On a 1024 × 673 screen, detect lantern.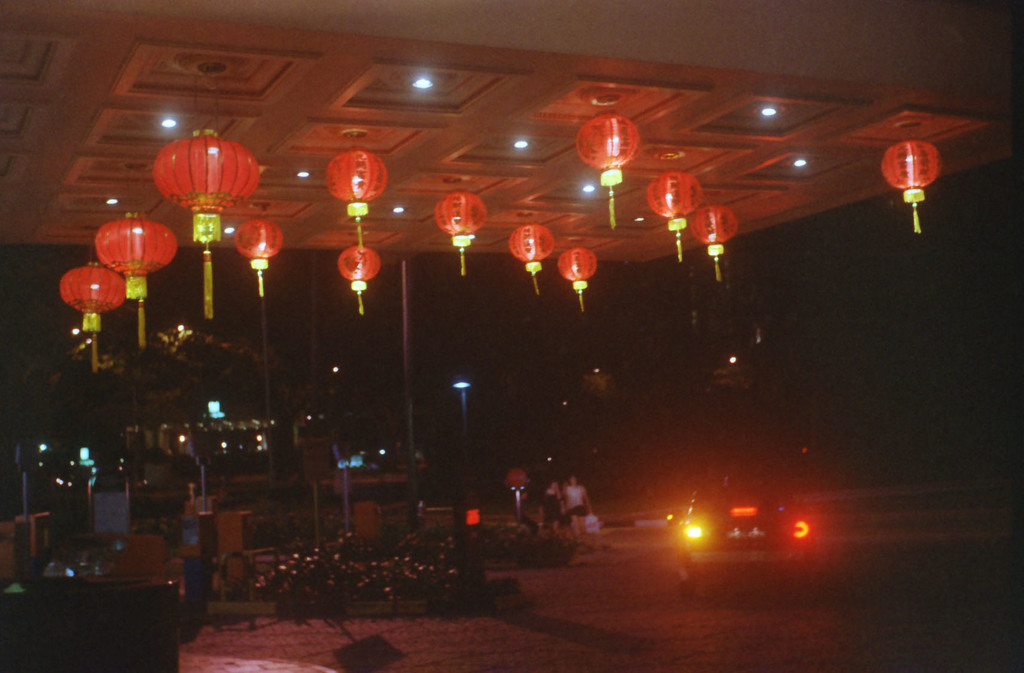
region(237, 212, 283, 299).
